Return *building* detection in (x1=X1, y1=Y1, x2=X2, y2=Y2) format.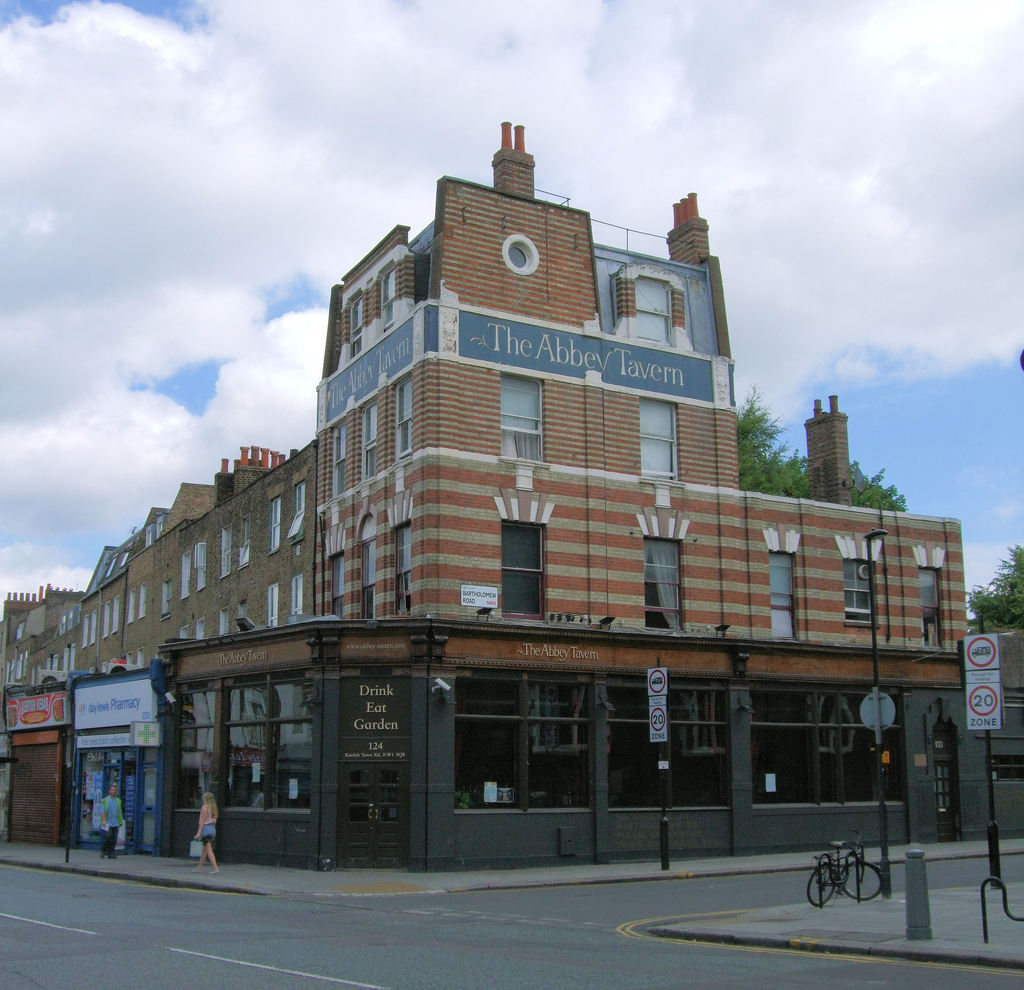
(x1=79, y1=119, x2=973, y2=869).
